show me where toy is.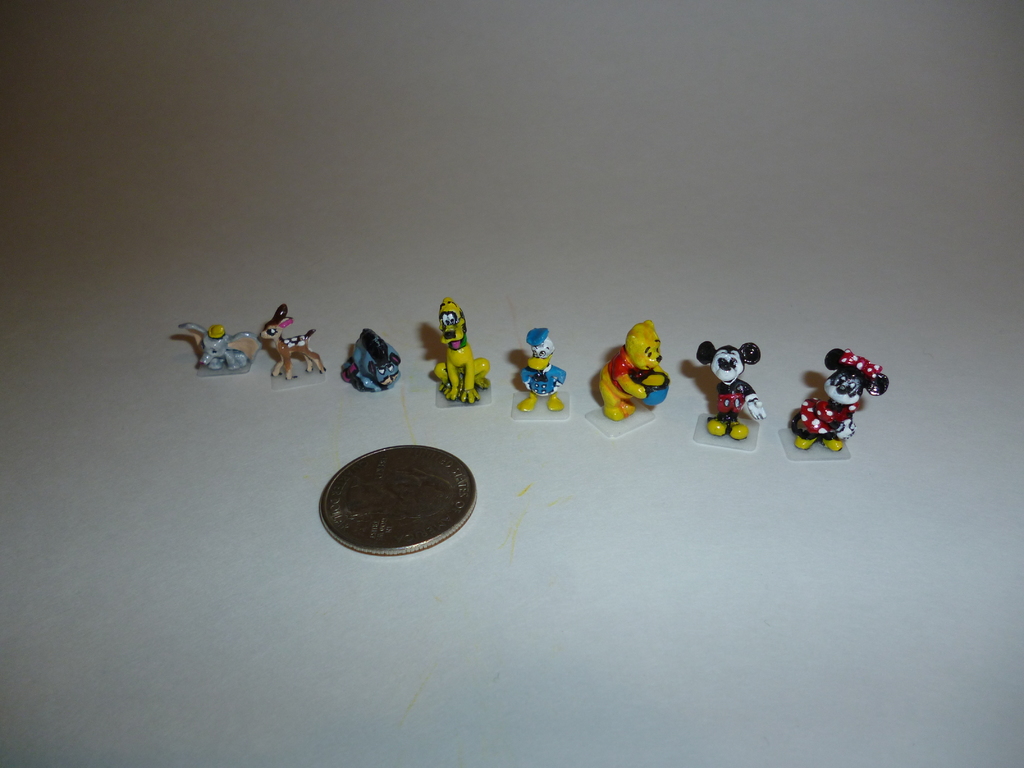
toy is at <box>436,298,494,406</box>.
